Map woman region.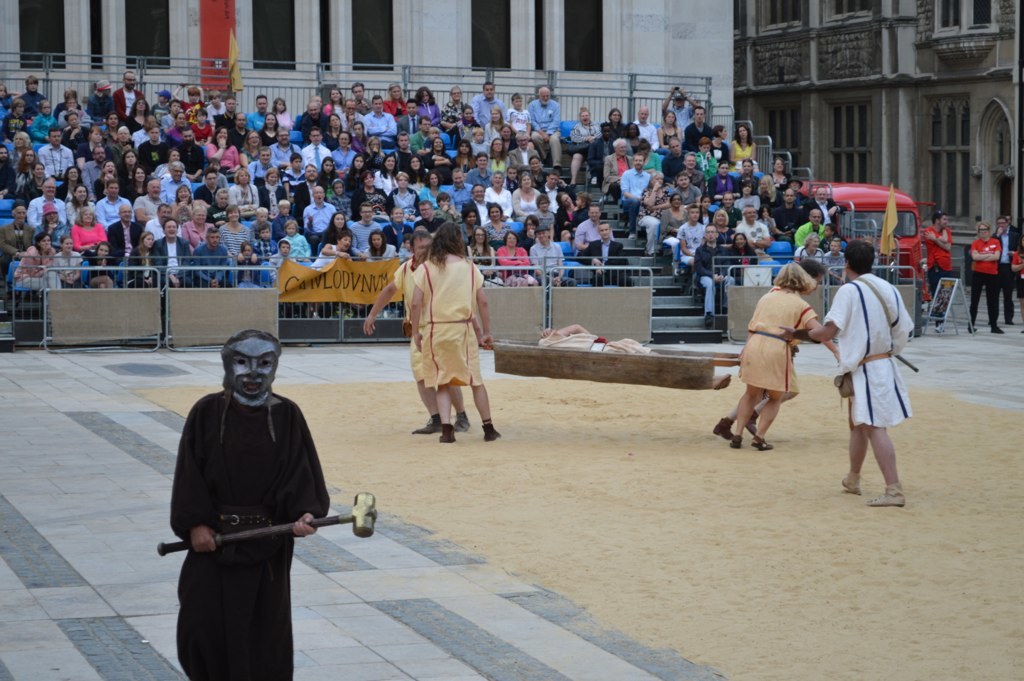
Mapped to 181 204 217 254.
